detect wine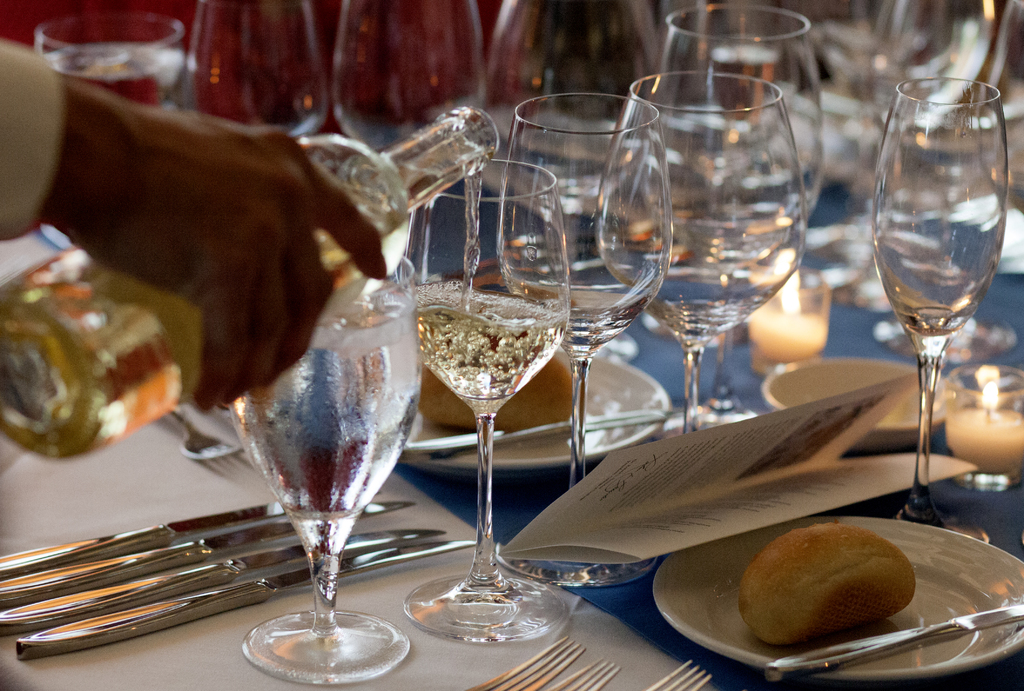
BBox(218, 290, 420, 638)
